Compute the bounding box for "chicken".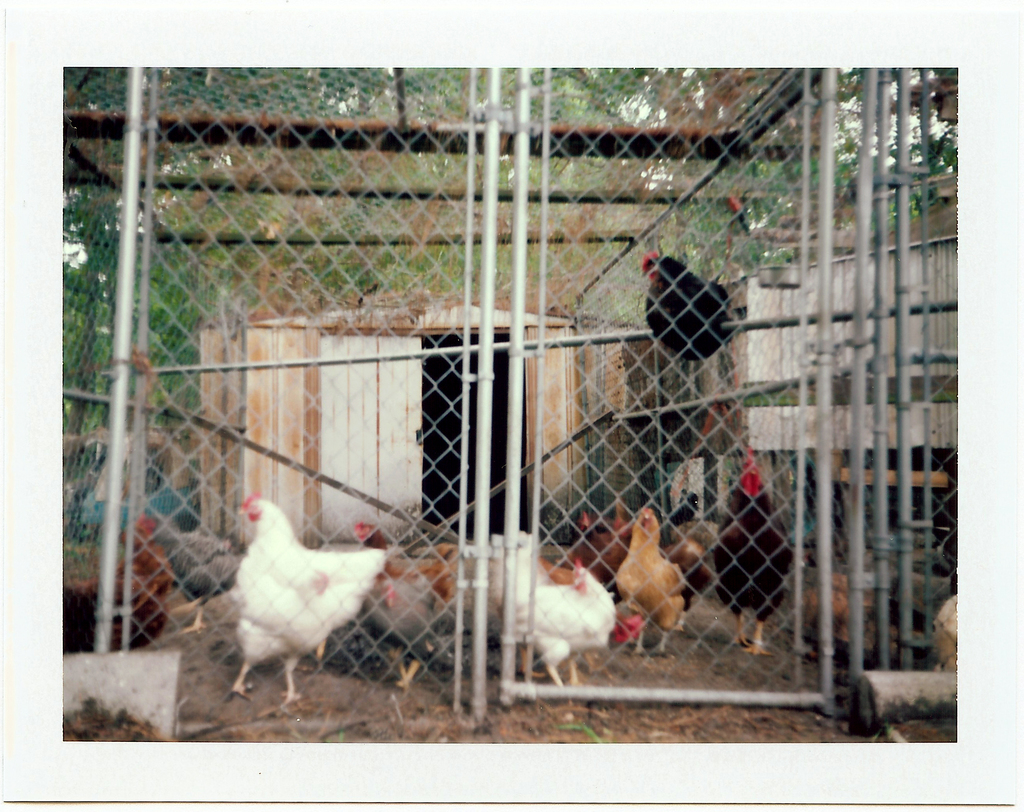
BBox(345, 517, 459, 717).
